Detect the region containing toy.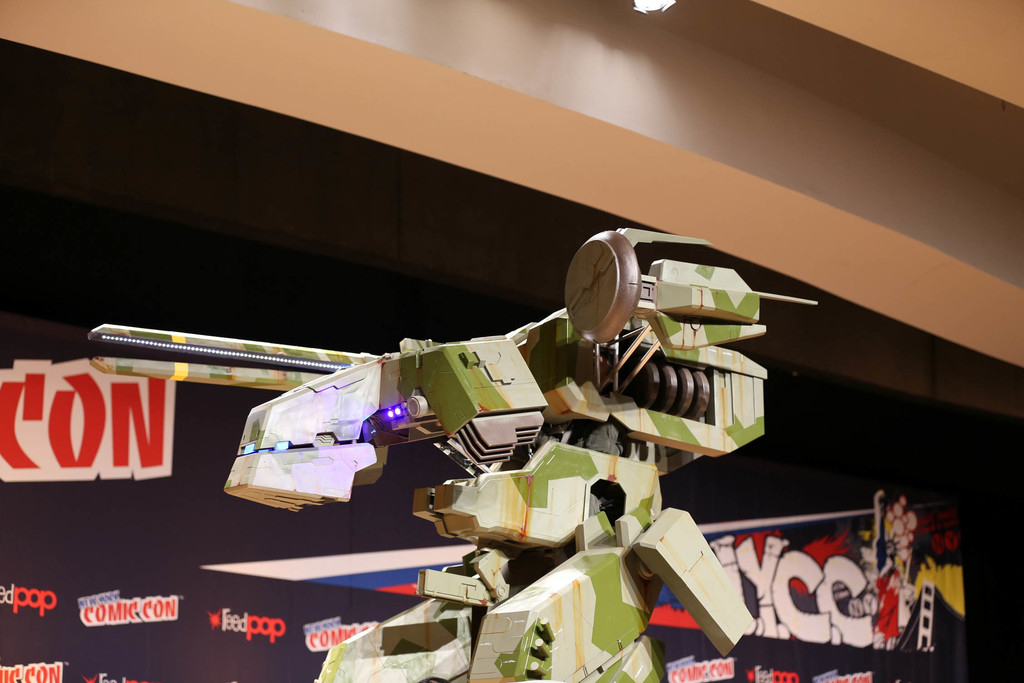
box(77, 218, 819, 682).
